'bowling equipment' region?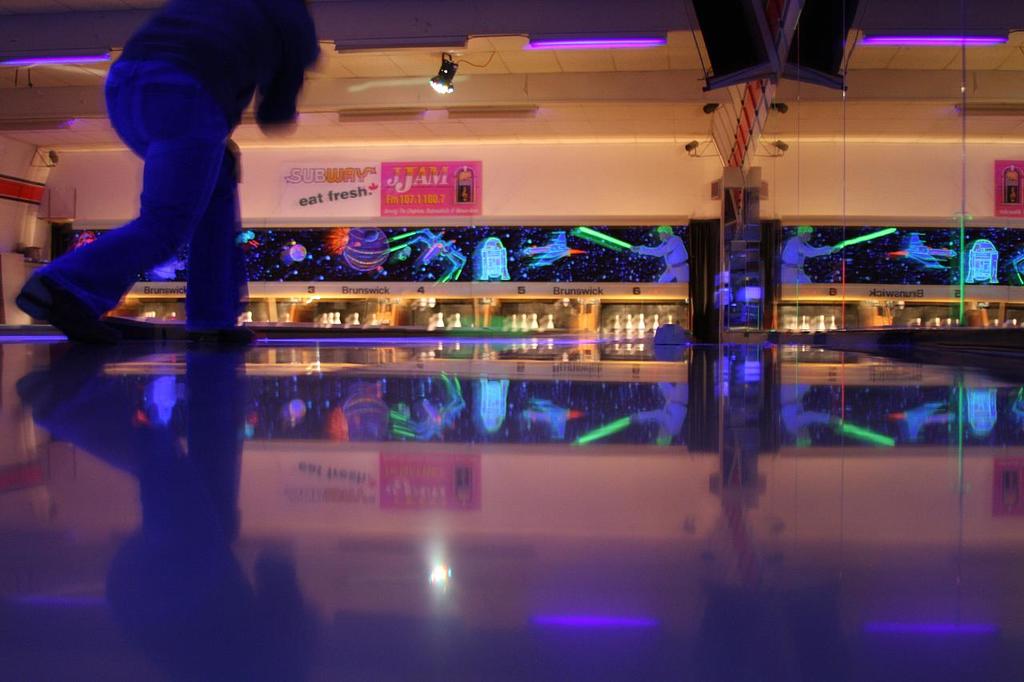
BBox(350, 311, 361, 325)
